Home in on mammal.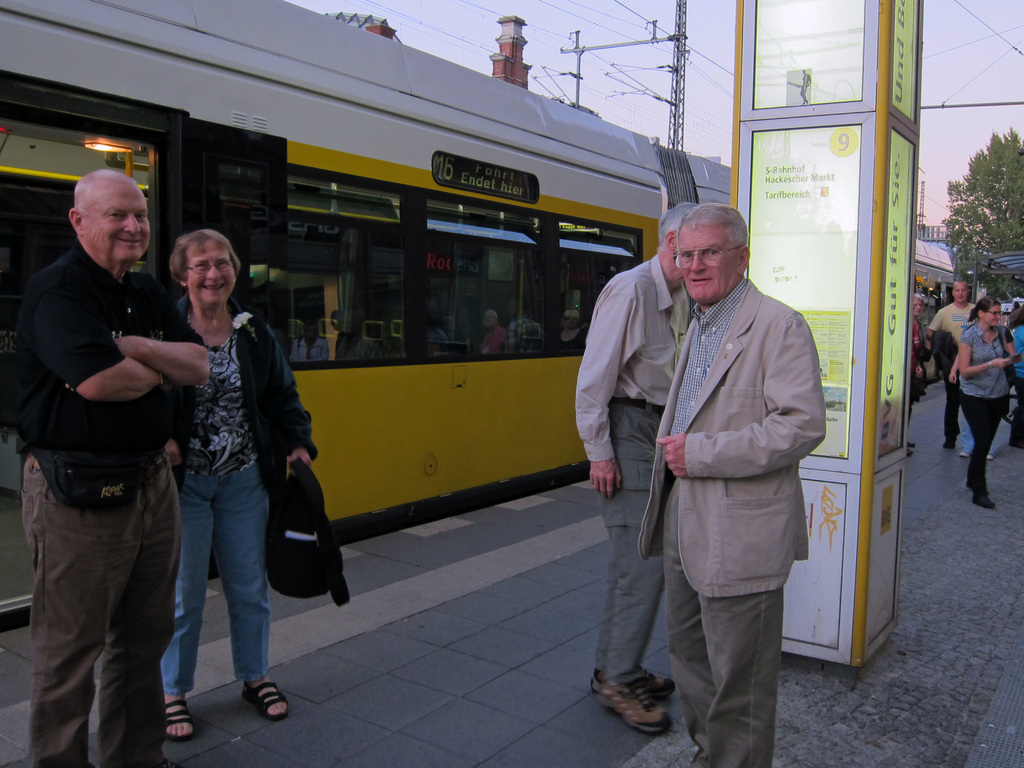
Homed in at (957, 294, 1014, 511).
